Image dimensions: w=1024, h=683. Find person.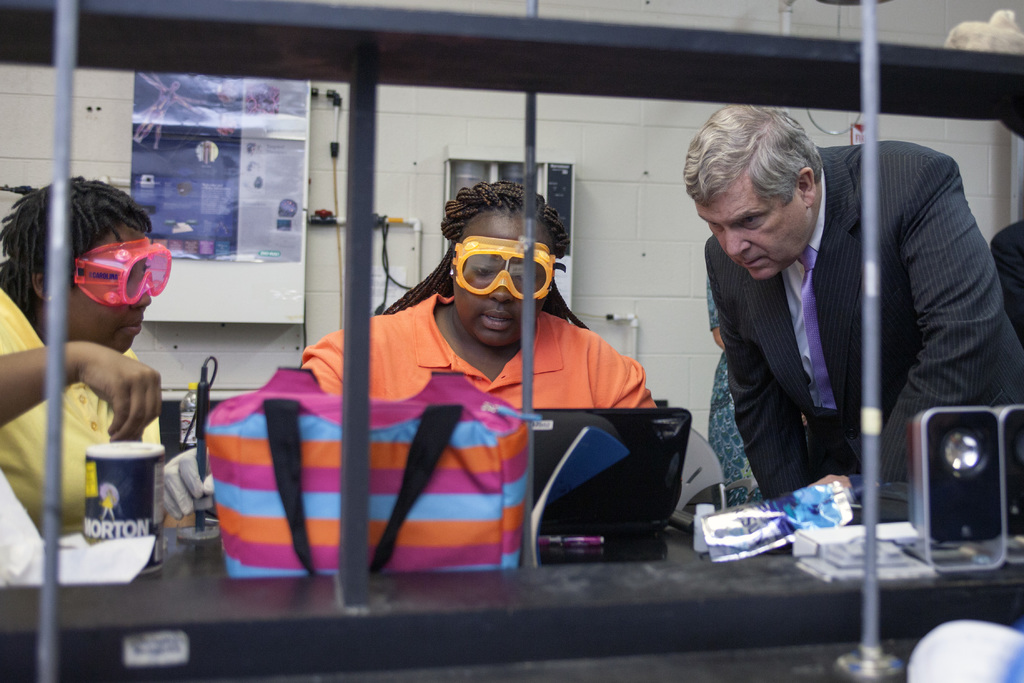
675,95,982,586.
